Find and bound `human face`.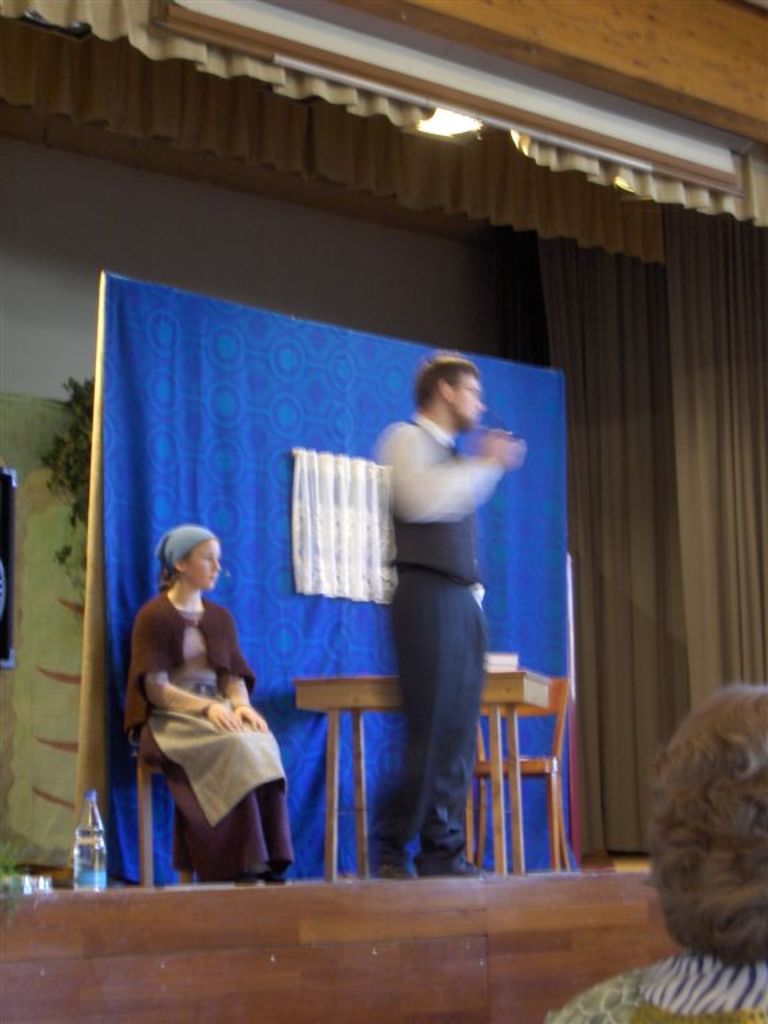
Bound: BBox(447, 373, 485, 429).
